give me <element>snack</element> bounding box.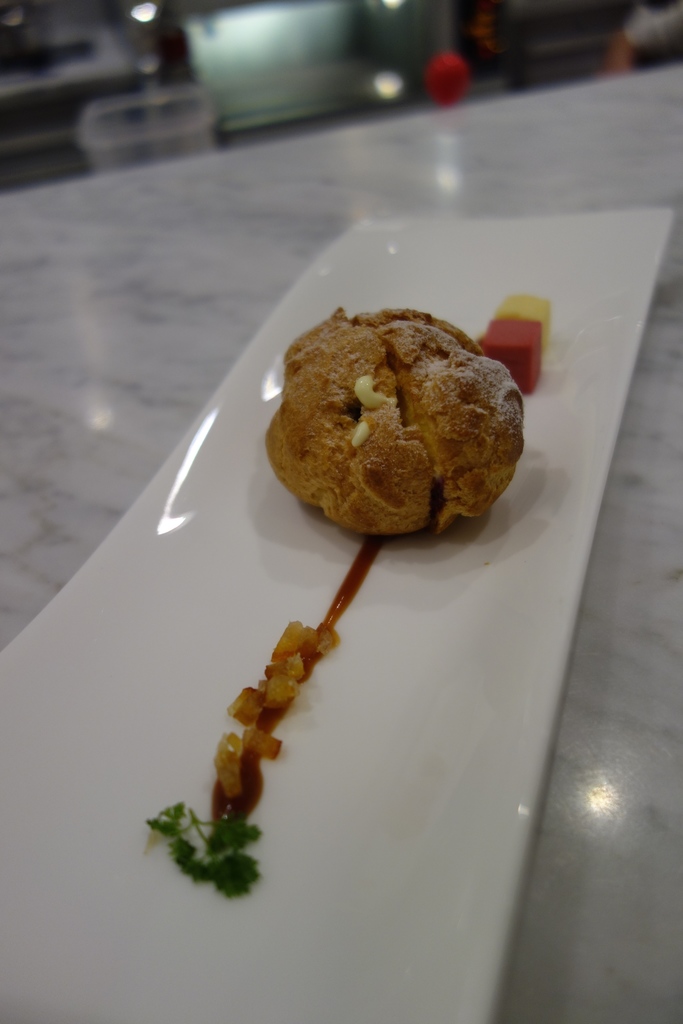
rect(270, 301, 529, 558).
